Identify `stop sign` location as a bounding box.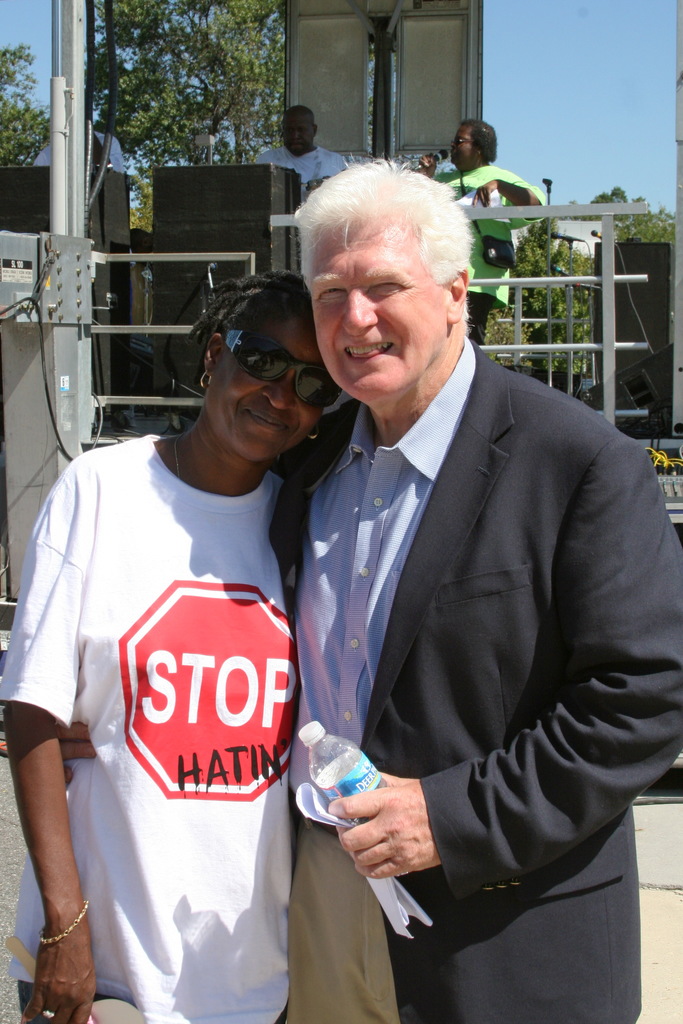
pyautogui.locateOnScreen(115, 578, 302, 805).
